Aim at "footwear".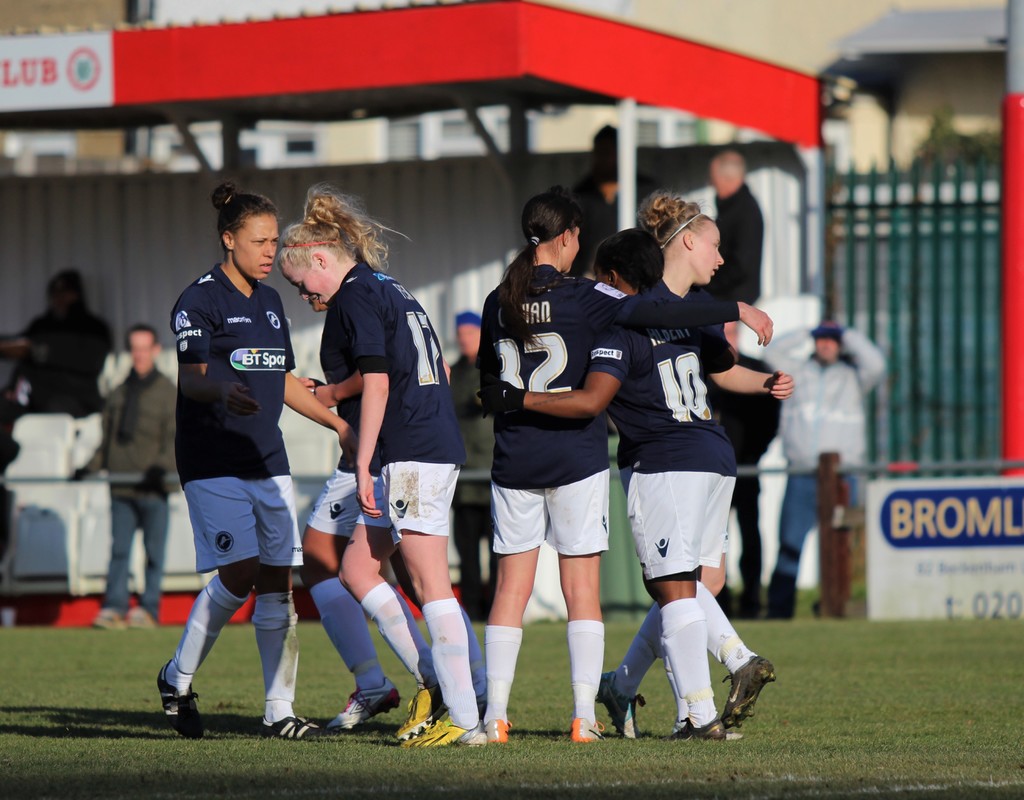
Aimed at locate(484, 719, 511, 744).
